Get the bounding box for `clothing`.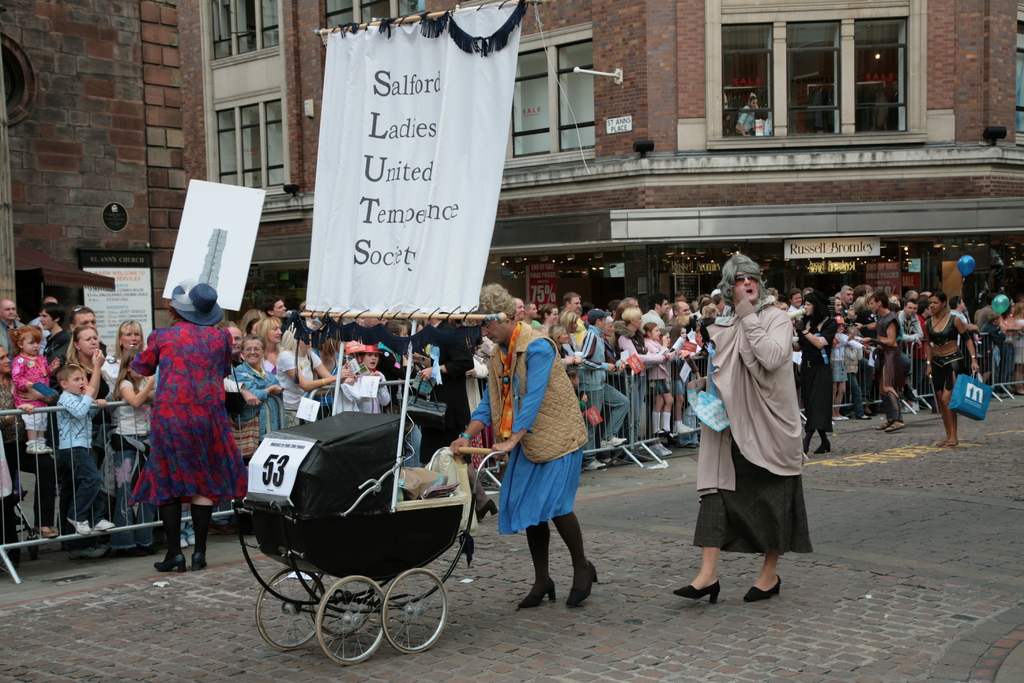
bbox=[127, 322, 252, 504].
